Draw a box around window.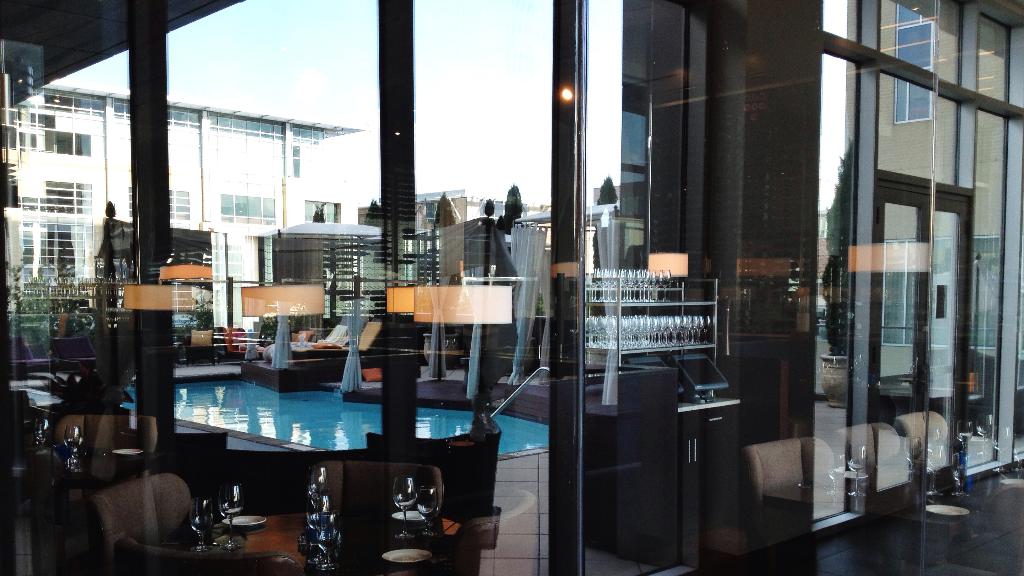
bbox=(44, 93, 105, 115).
